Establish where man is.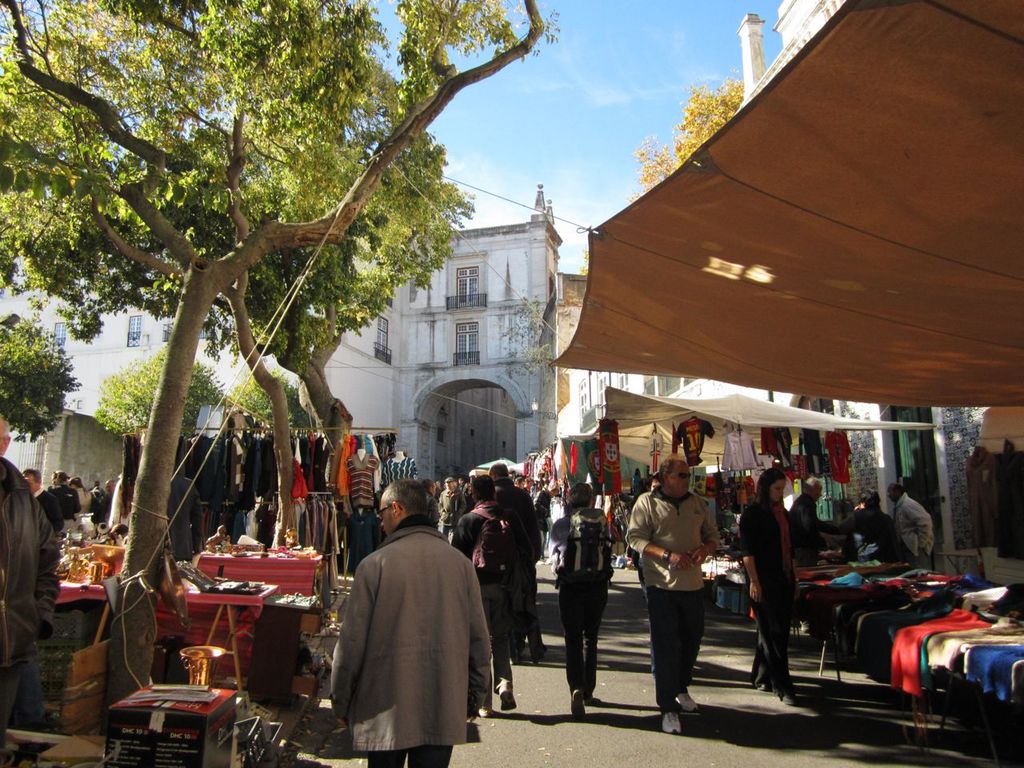
Established at bbox=[55, 473, 74, 544].
